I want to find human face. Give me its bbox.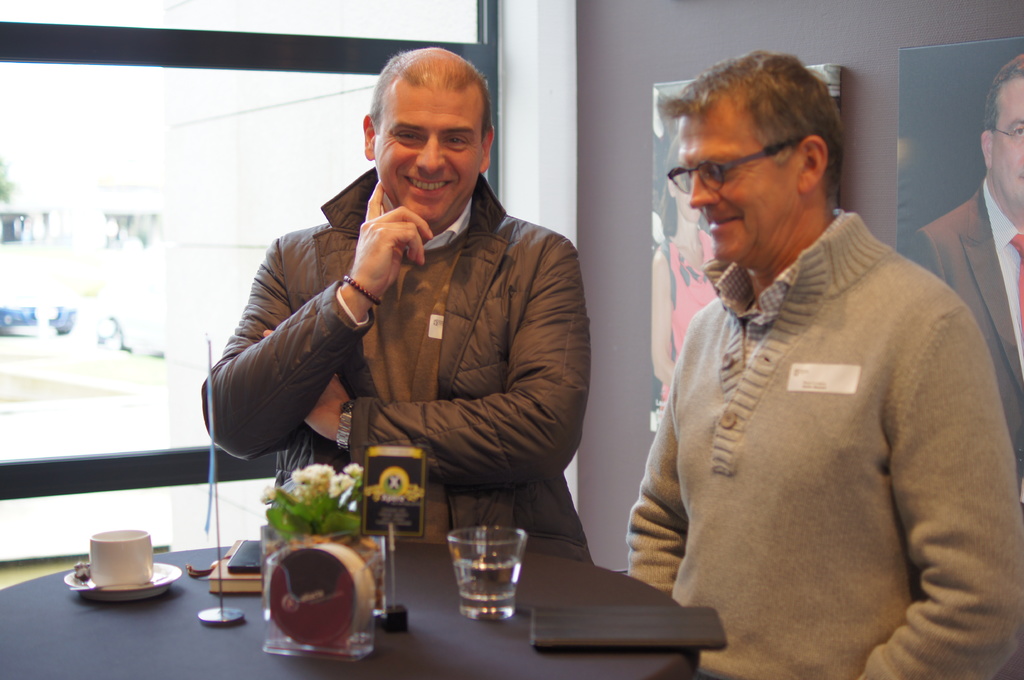
BBox(676, 115, 804, 264).
